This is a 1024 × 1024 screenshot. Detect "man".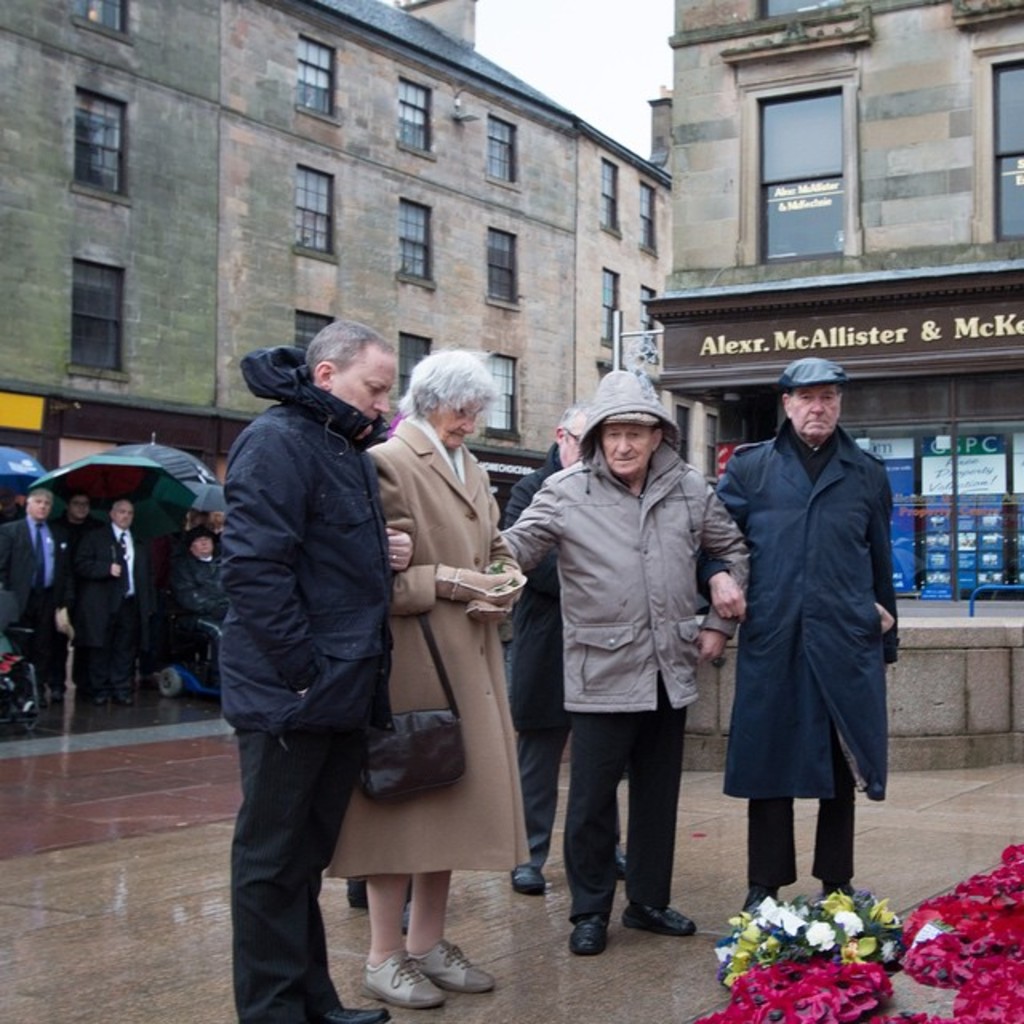
crop(208, 510, 227, 536).
